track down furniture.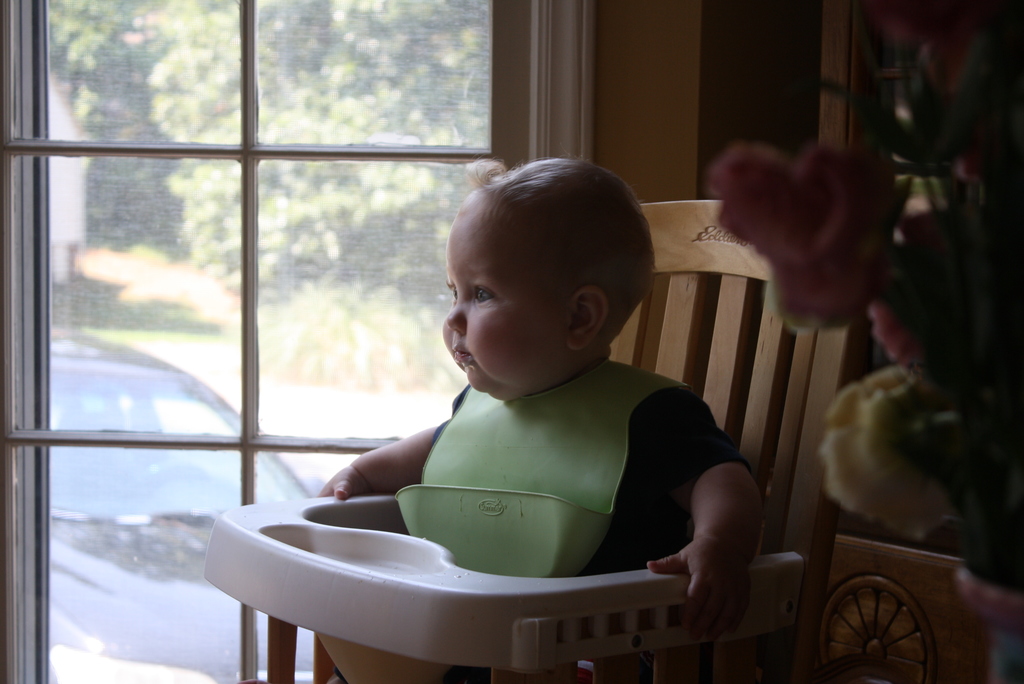
Tracked to (left=815, top=533, right=988, bottom=683).
